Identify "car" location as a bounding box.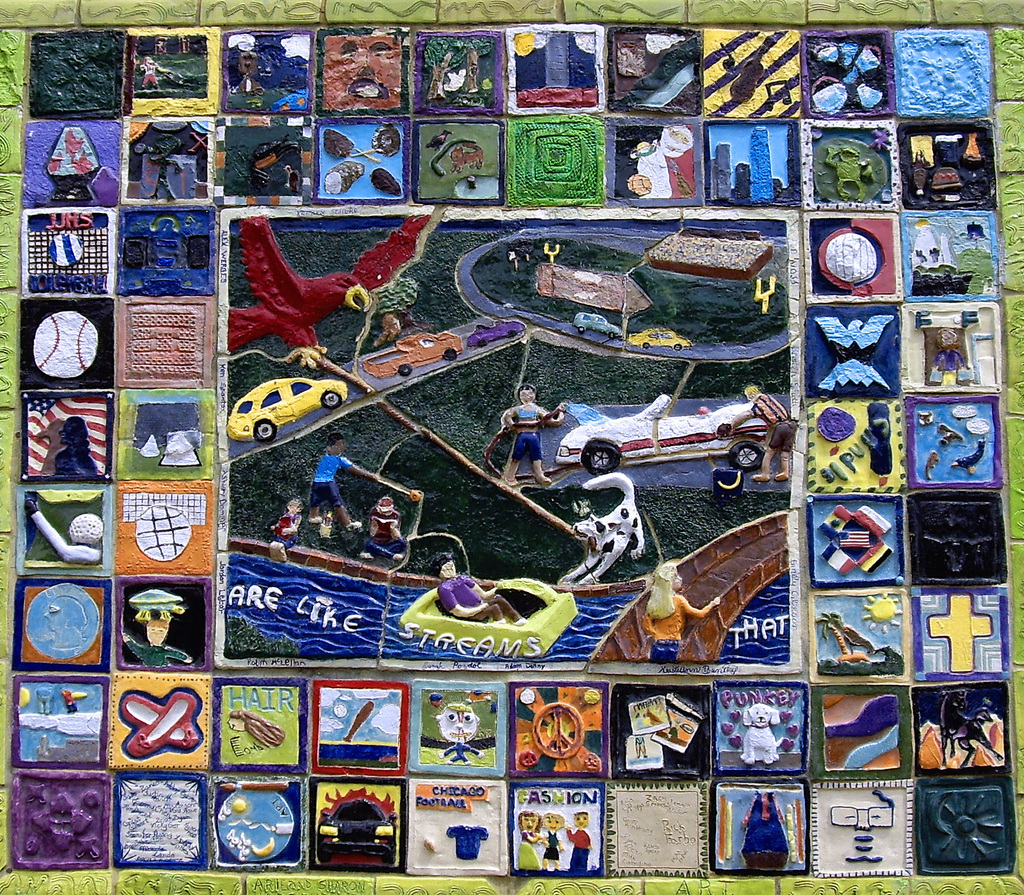
464:316:528:344.
